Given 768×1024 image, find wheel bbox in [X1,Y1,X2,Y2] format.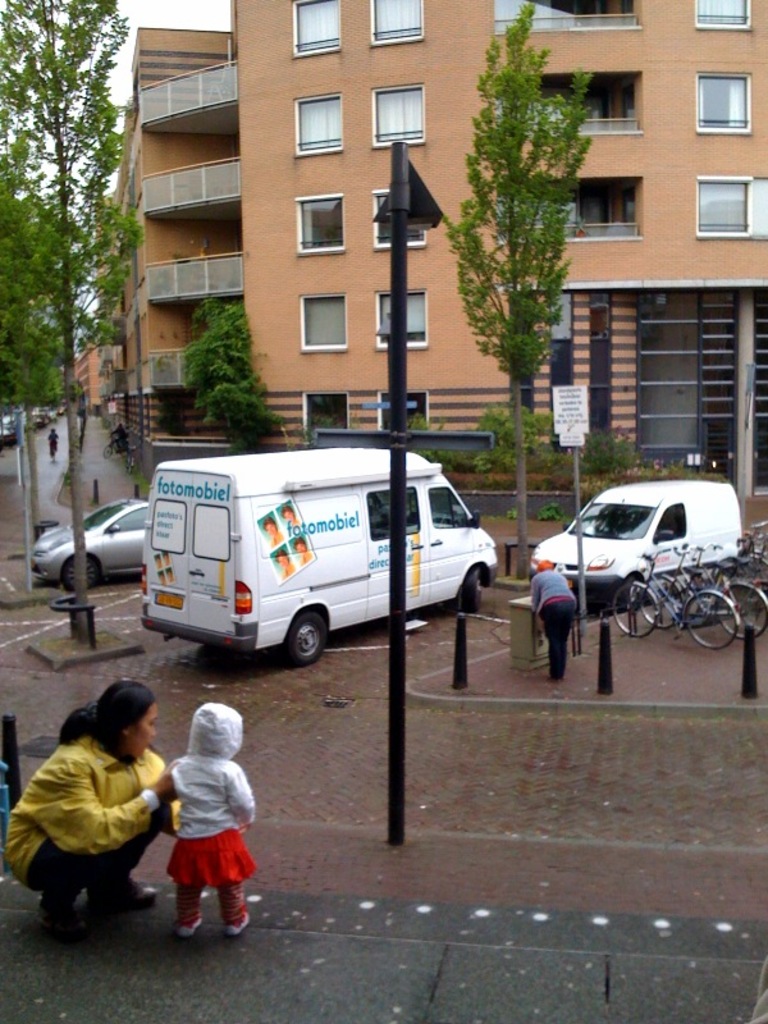
[644,576,685,628].
